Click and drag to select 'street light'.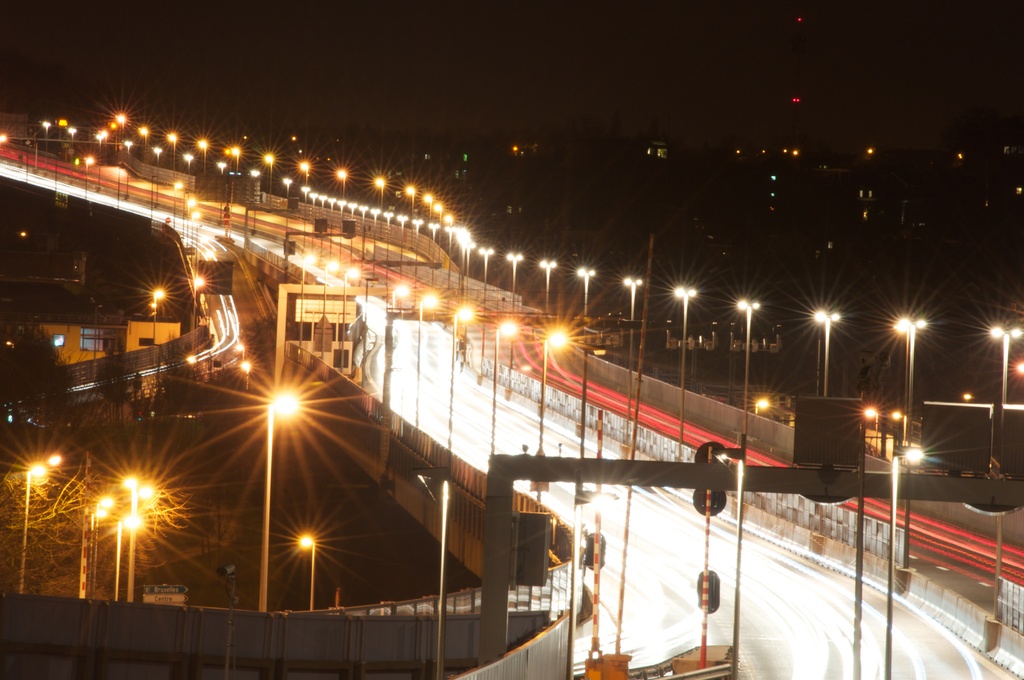
Selection: bbox=[296, 255, 316, 344].
